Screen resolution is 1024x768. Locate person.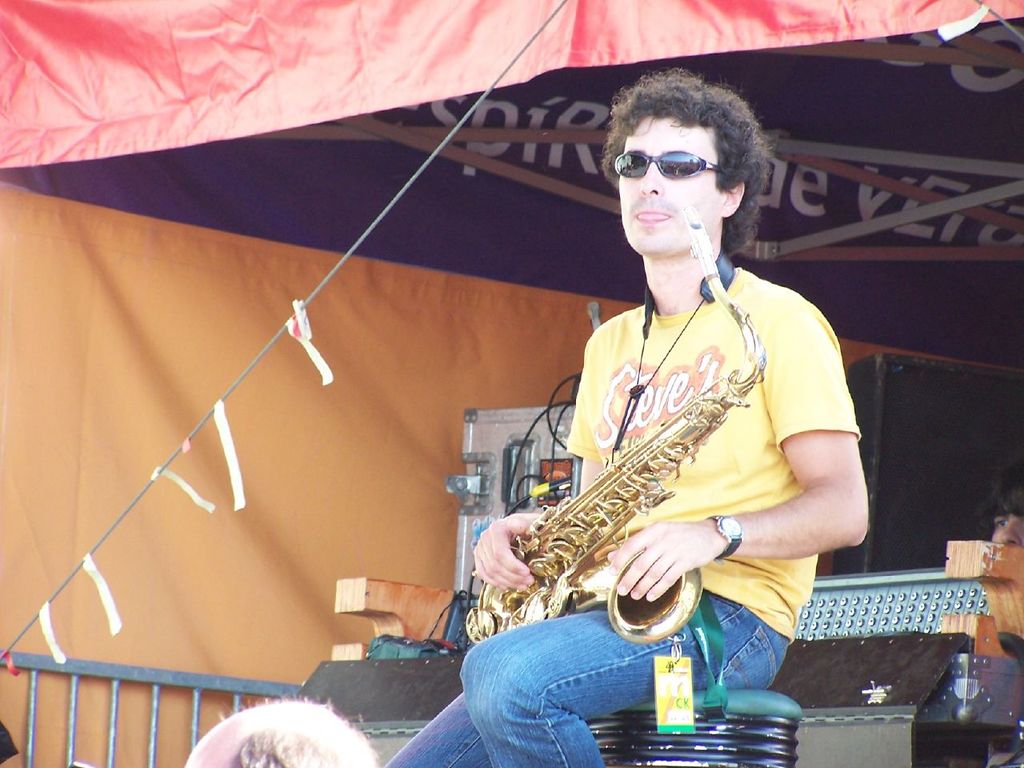
l=388, t=61, r=872, b=767.
